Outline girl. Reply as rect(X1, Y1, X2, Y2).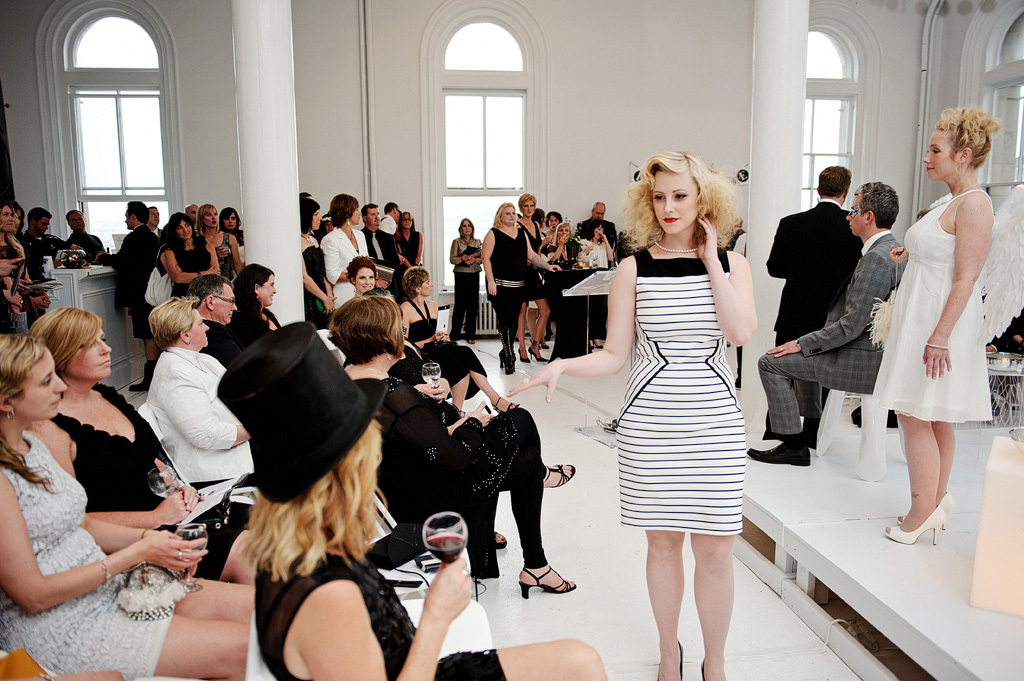
rect(220, 326, 608, 680).
